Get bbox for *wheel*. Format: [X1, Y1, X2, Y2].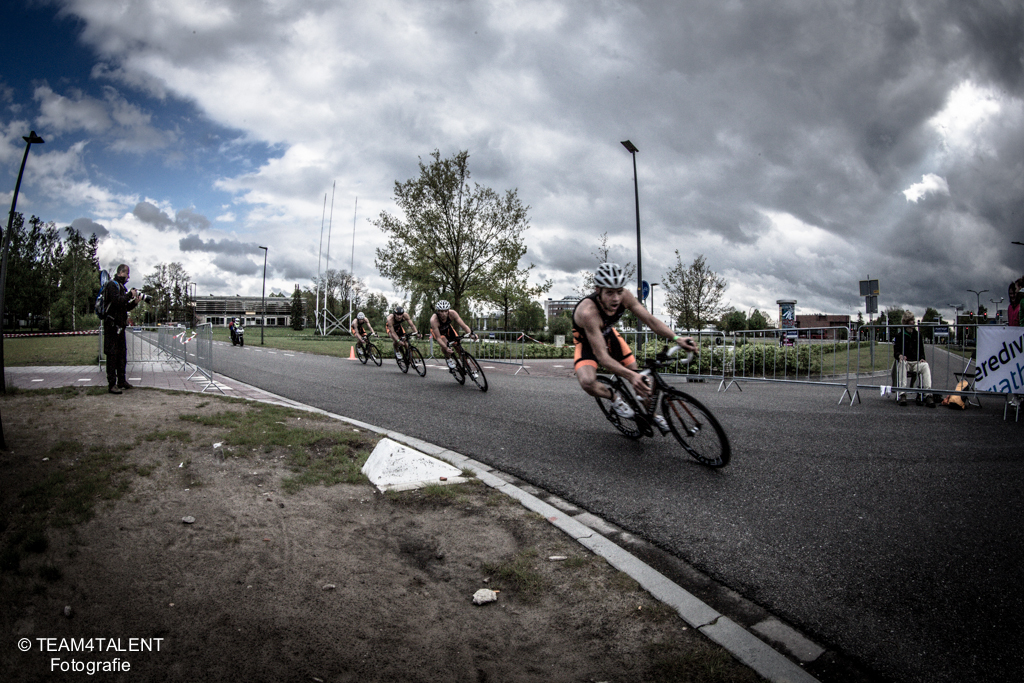
[445, 346, 465, 384].
